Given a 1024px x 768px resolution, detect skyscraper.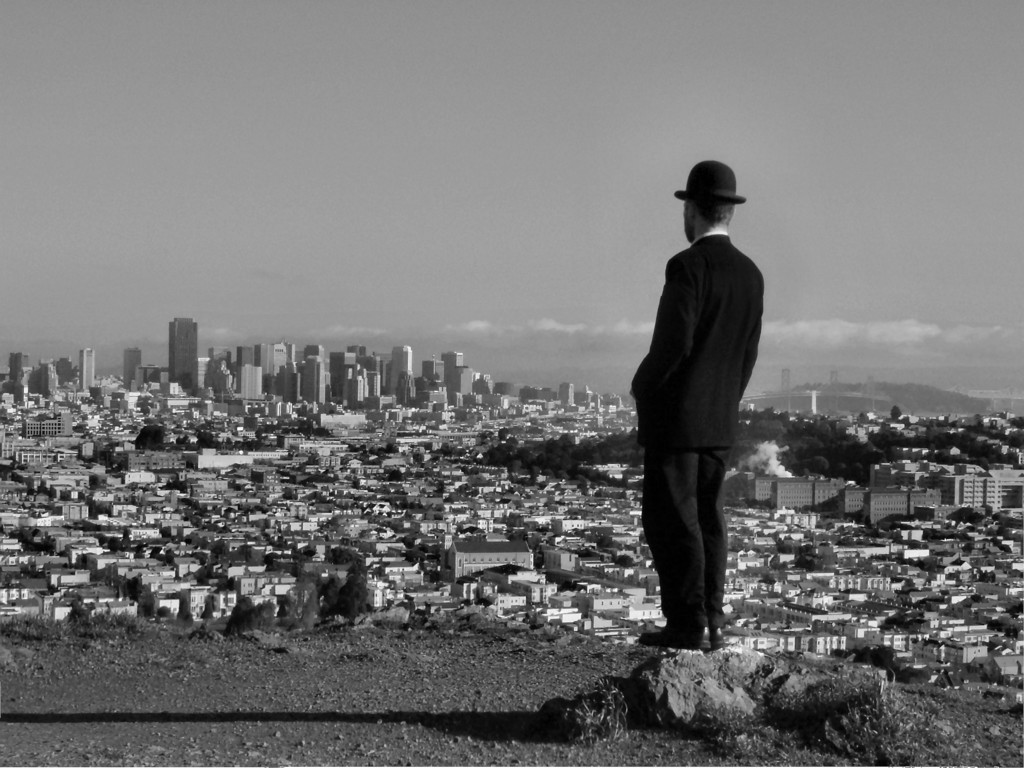
box=[373, 354, 388, 391].
